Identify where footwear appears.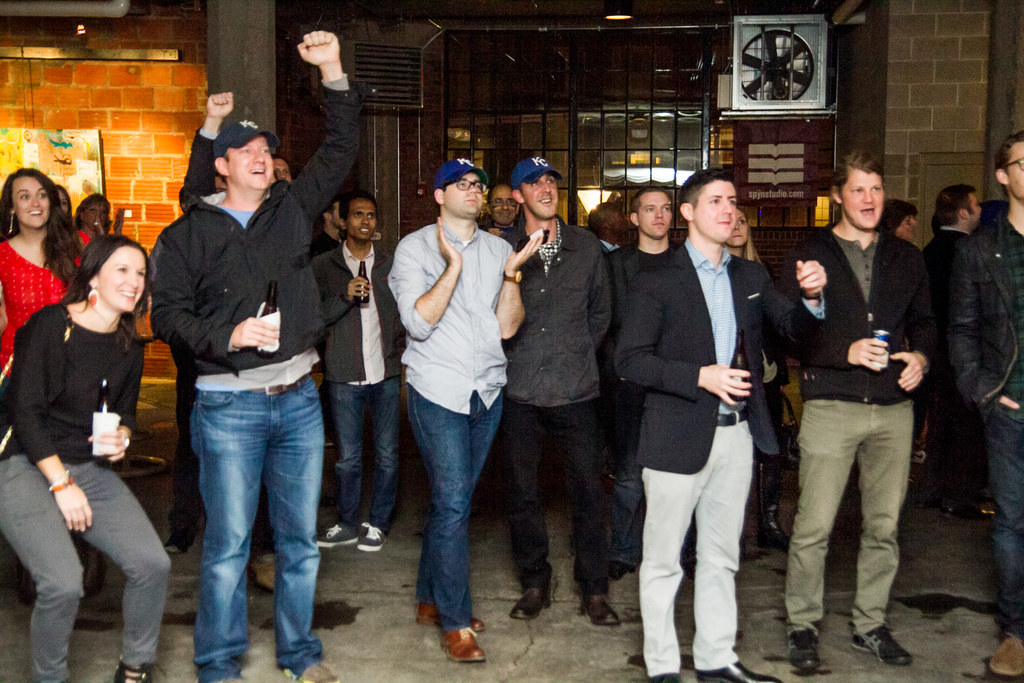
Appears at select_region(574, 587, 620, 627).
